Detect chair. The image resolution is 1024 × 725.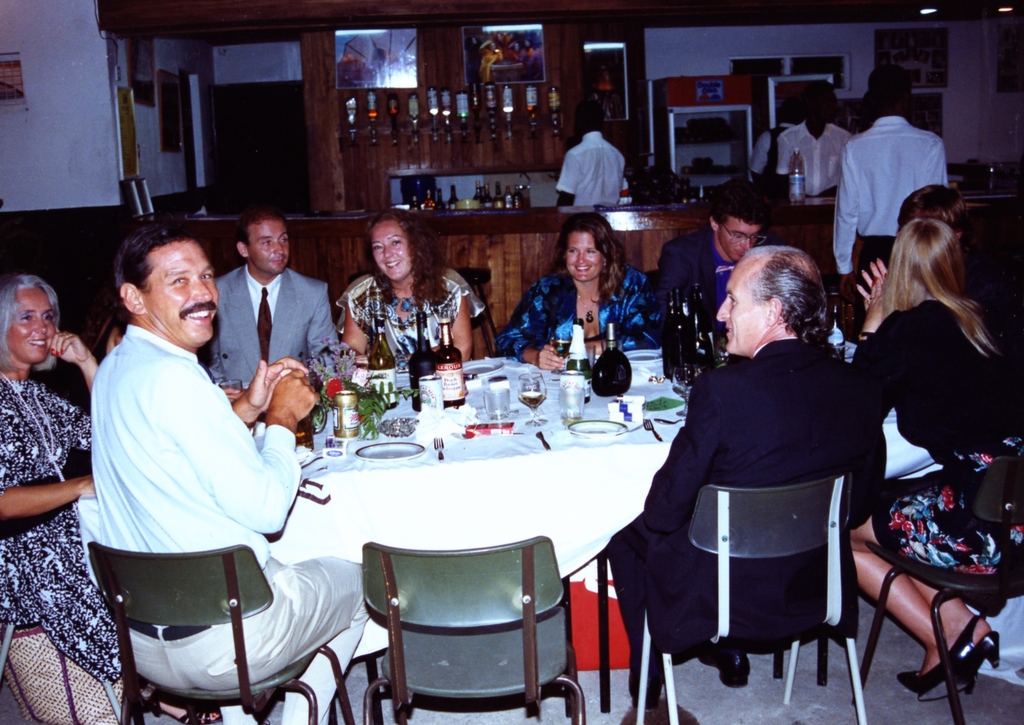
left=844, top=443, right=1023, bottom=724.
